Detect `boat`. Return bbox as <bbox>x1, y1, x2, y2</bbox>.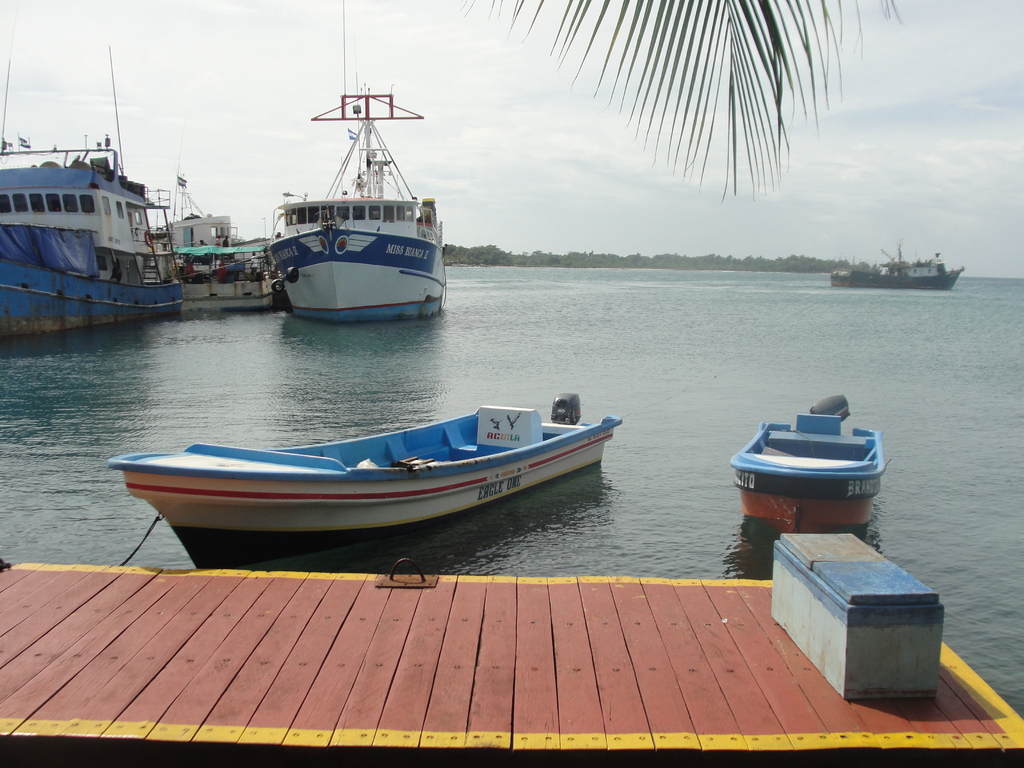
<bbox>831, 249, 965, 291</bbox>.
